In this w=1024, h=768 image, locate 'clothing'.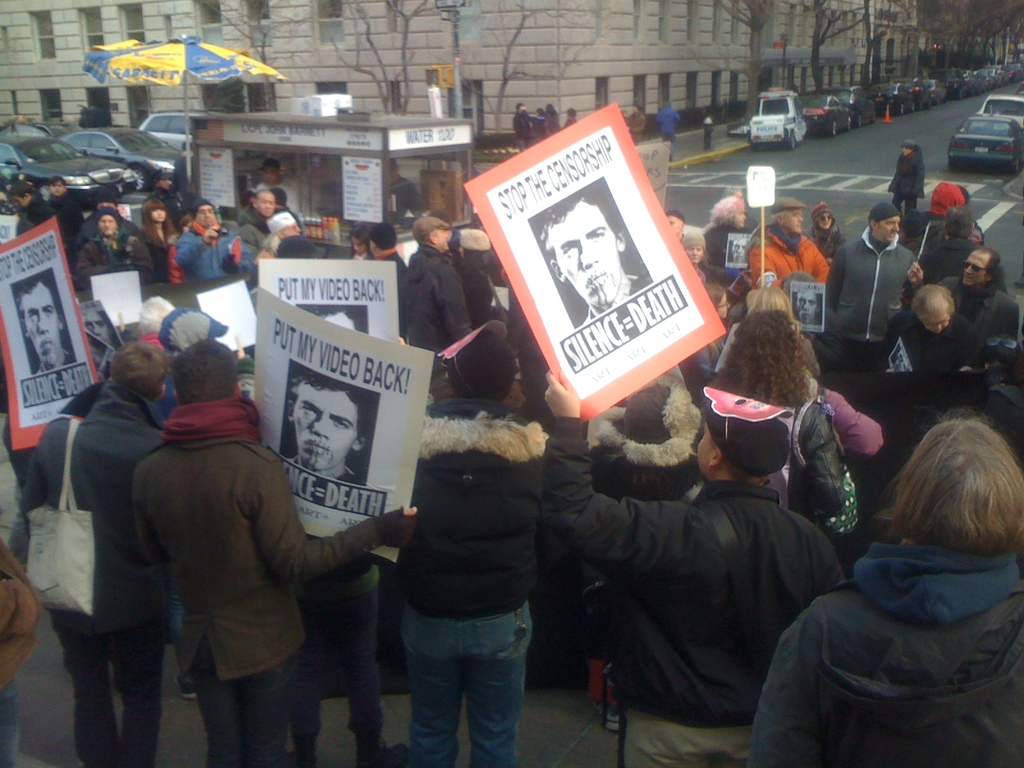
Bounding box: <region>282, 450, 371, 507</region>.
